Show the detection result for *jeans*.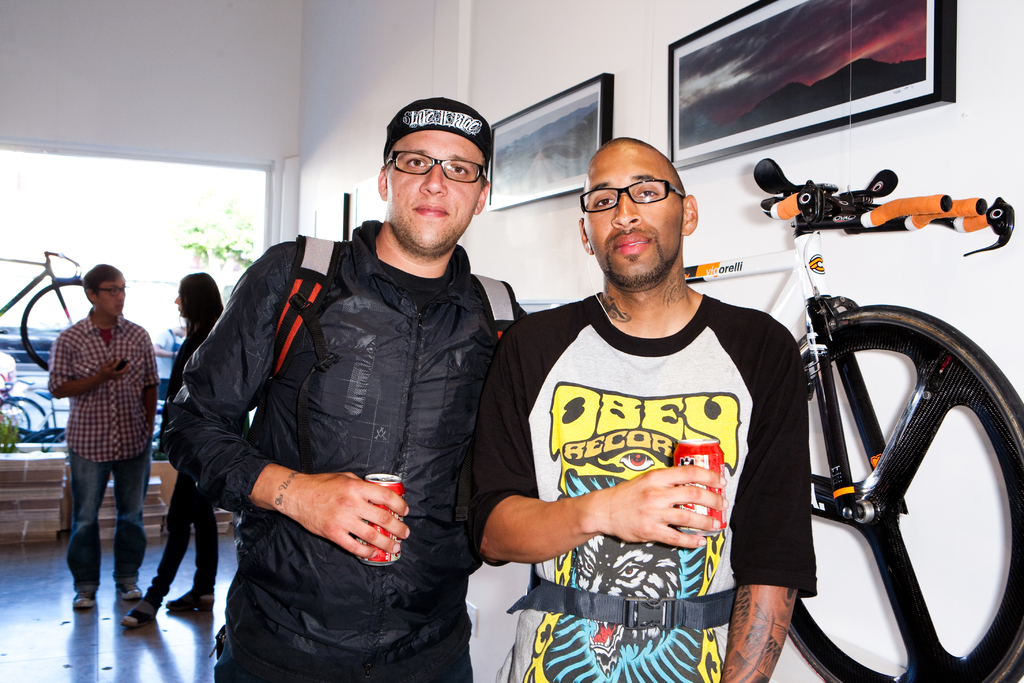
(66, 450, 148, 591).
